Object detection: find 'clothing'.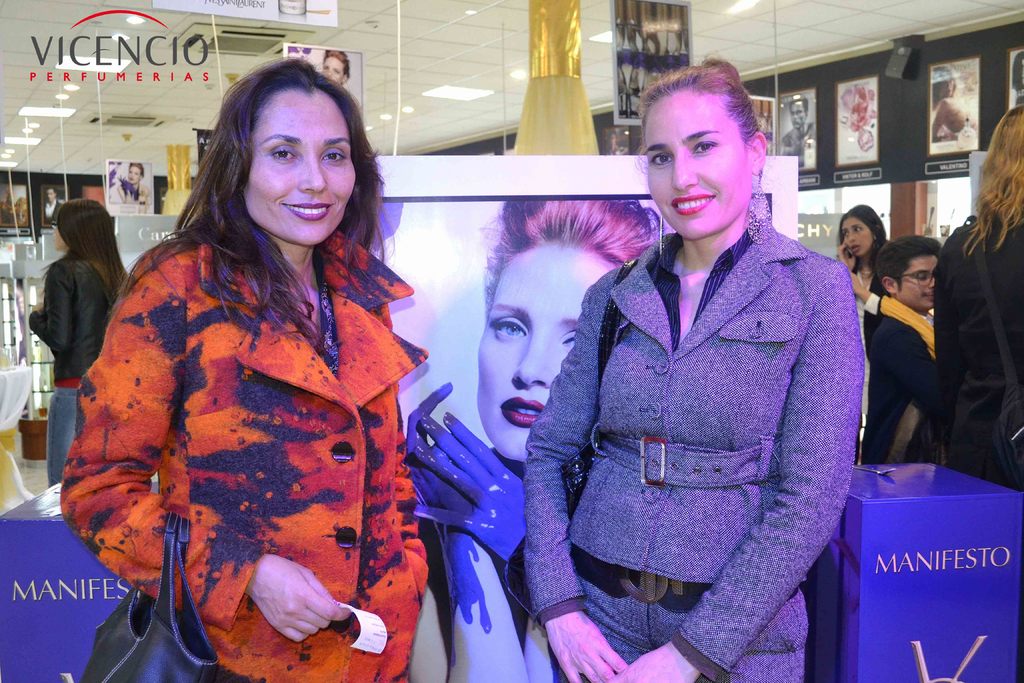
detection(936, 211, 1023, 491).
